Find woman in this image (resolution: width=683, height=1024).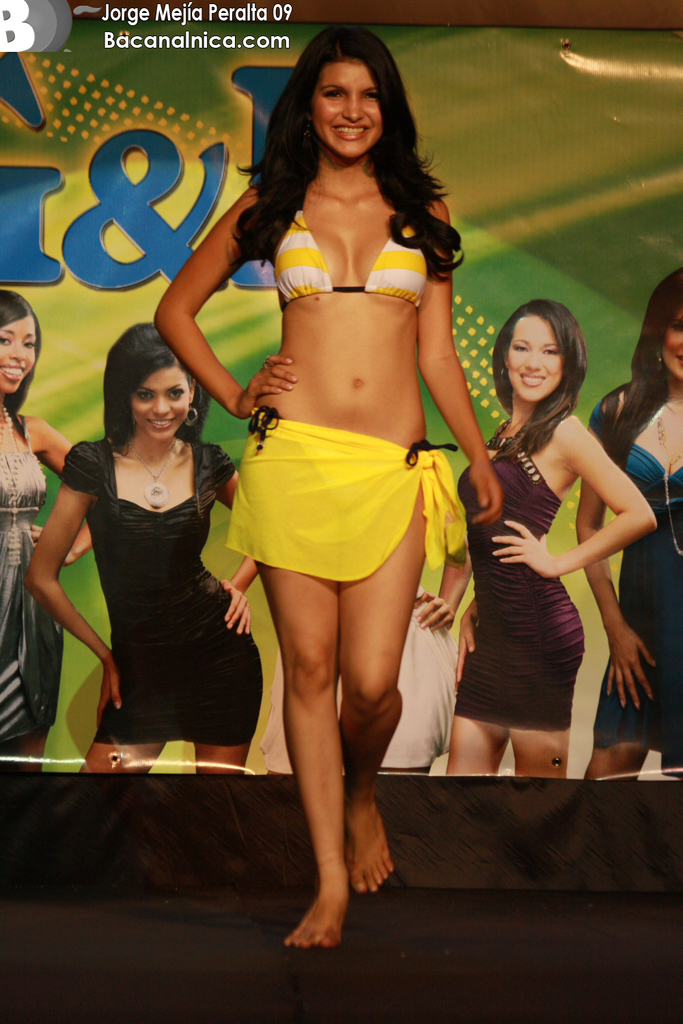
region(569, 271, 682, 784).
